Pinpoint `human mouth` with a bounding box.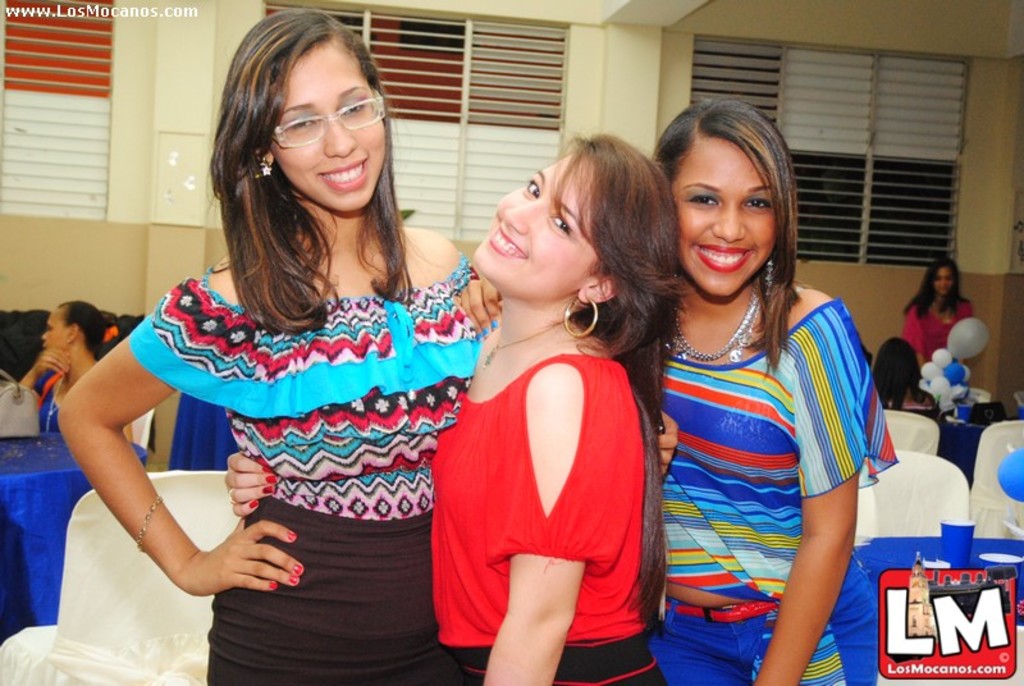
(486, 219, 526, 262).
